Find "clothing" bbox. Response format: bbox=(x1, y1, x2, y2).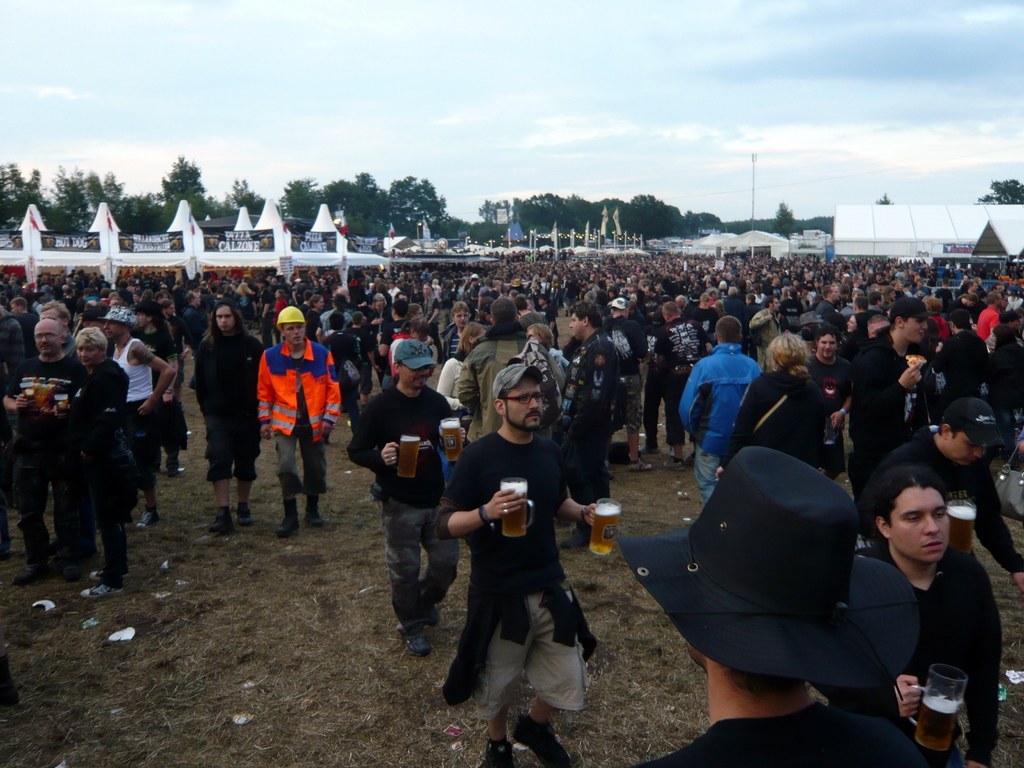
bbox=(778, 296, 801, 318).
